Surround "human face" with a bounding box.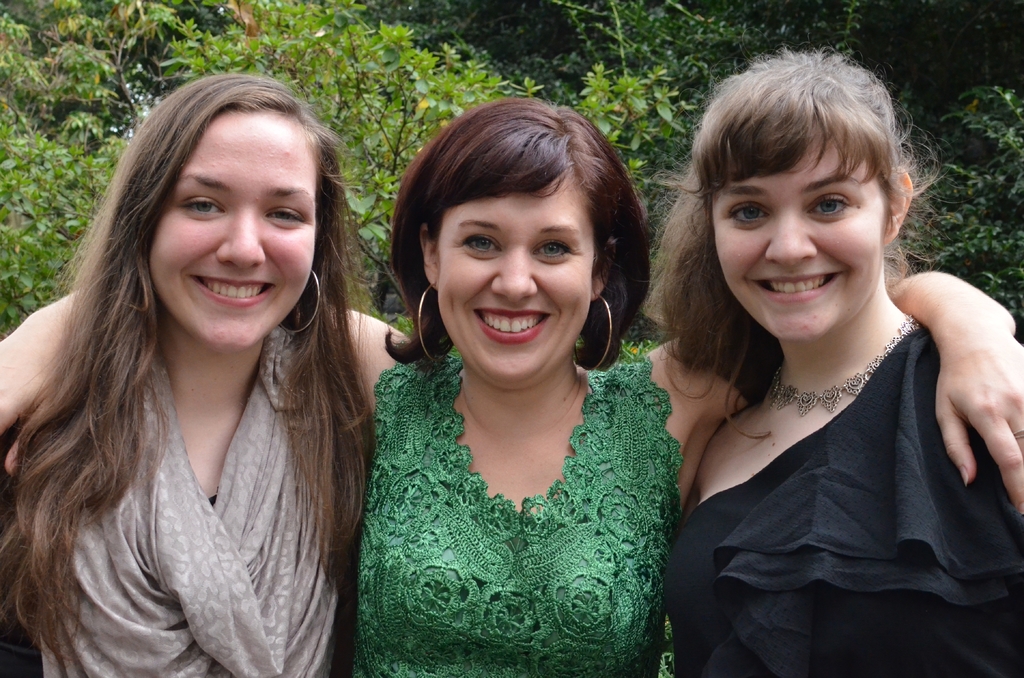
crop(150, 110, 317, 348).
